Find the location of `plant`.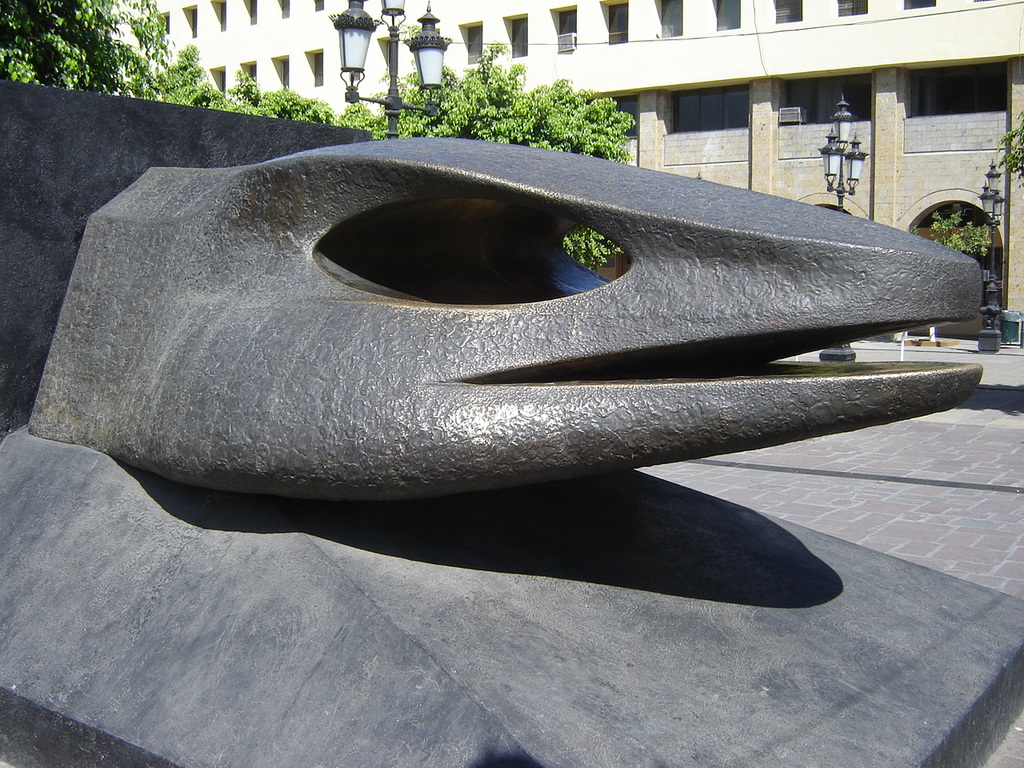
Location: box=[331, 90, 390, 134].
